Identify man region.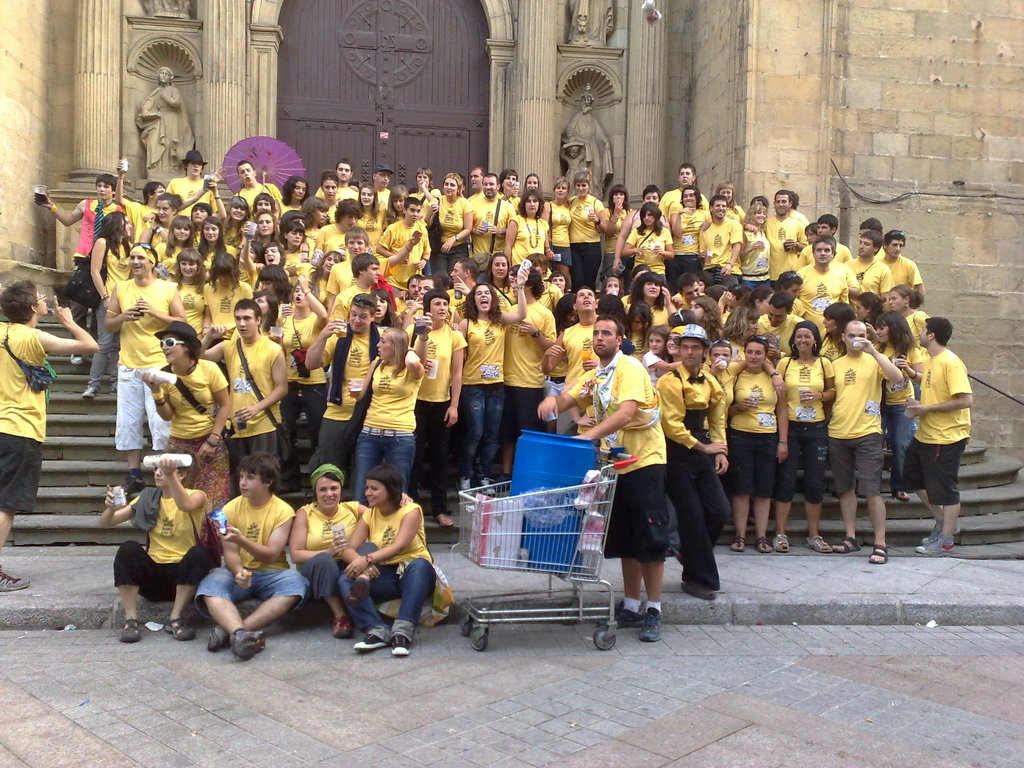
Region: [109, 248, 189, 481].
